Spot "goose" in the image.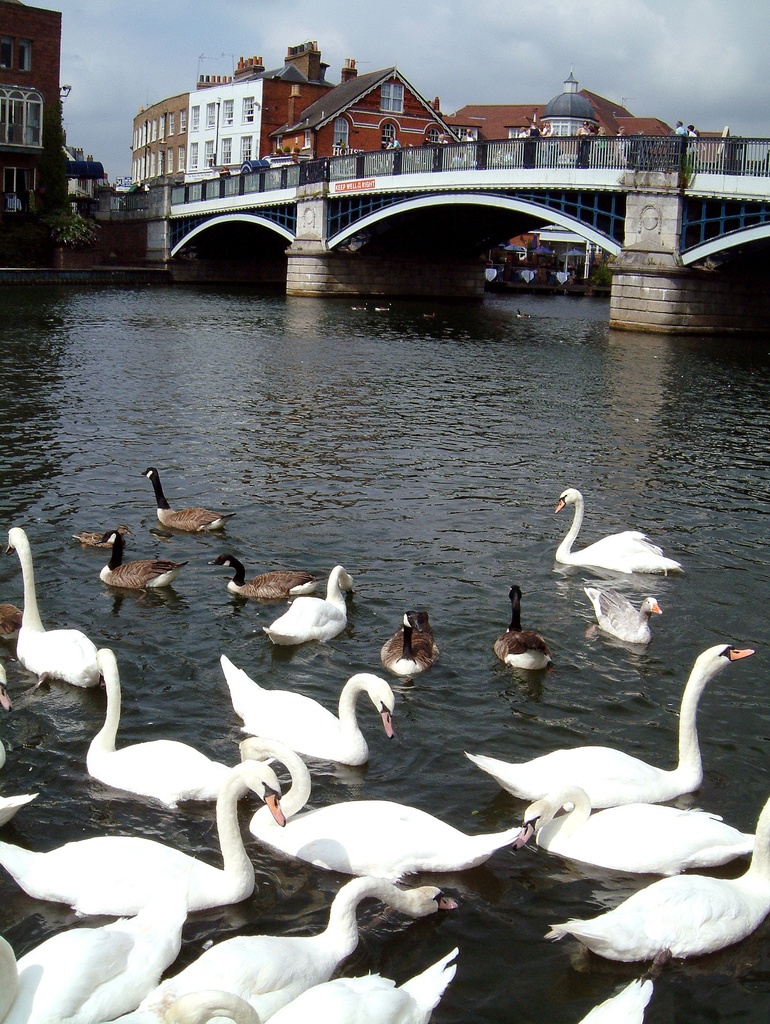
"goose" found at detection(0, 870, 192, 1022).
